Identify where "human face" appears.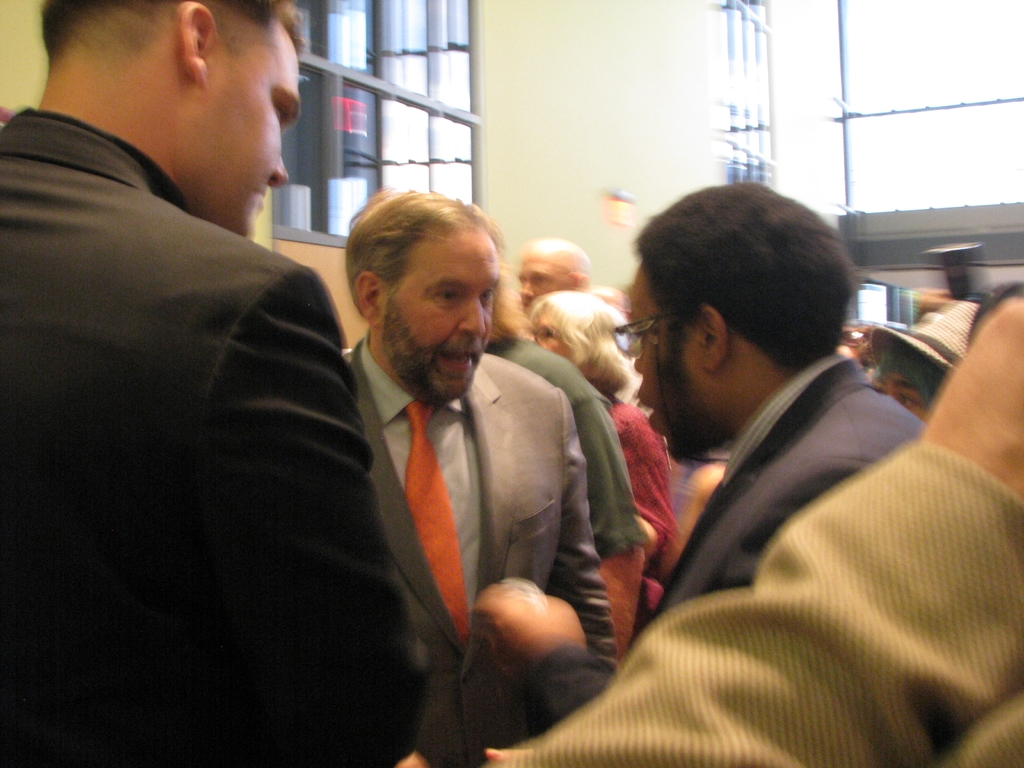
Appears at x1=374 y1=232 x2=500 y2=409.
